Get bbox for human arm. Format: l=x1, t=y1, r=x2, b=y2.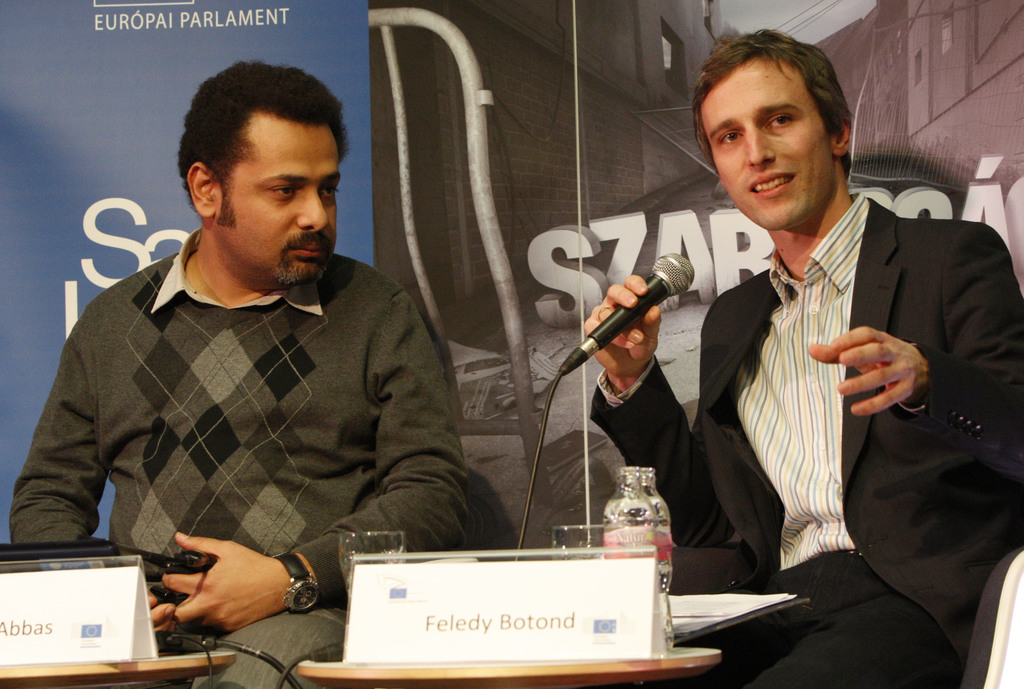
l=569, t=270, r=757, b=569.
